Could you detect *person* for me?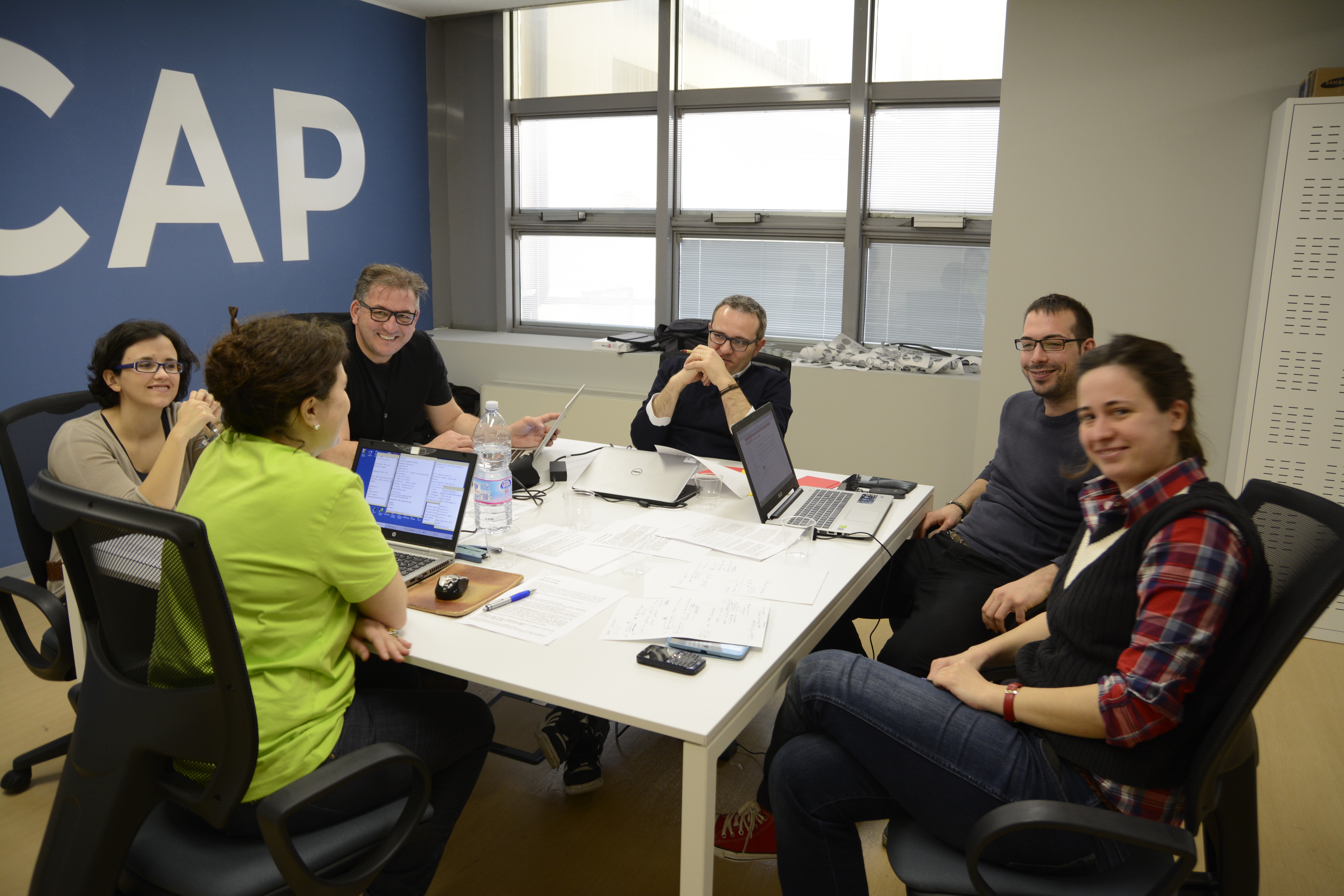
Detection result: detection(74, 60, 125, 103).
